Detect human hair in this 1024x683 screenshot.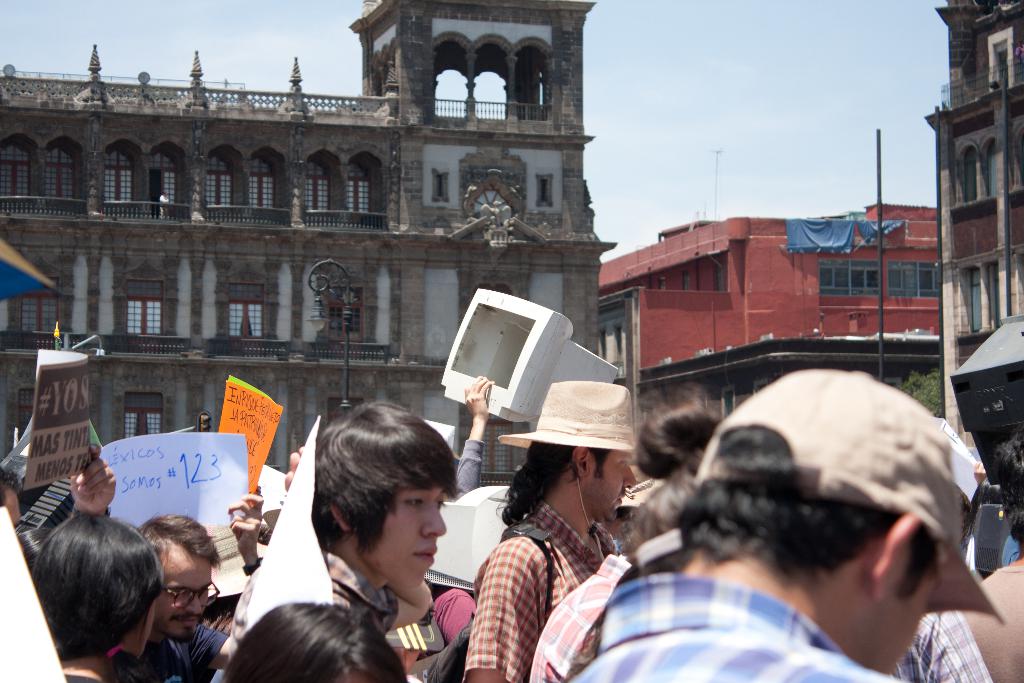
Detection: [632,400,723,552].
